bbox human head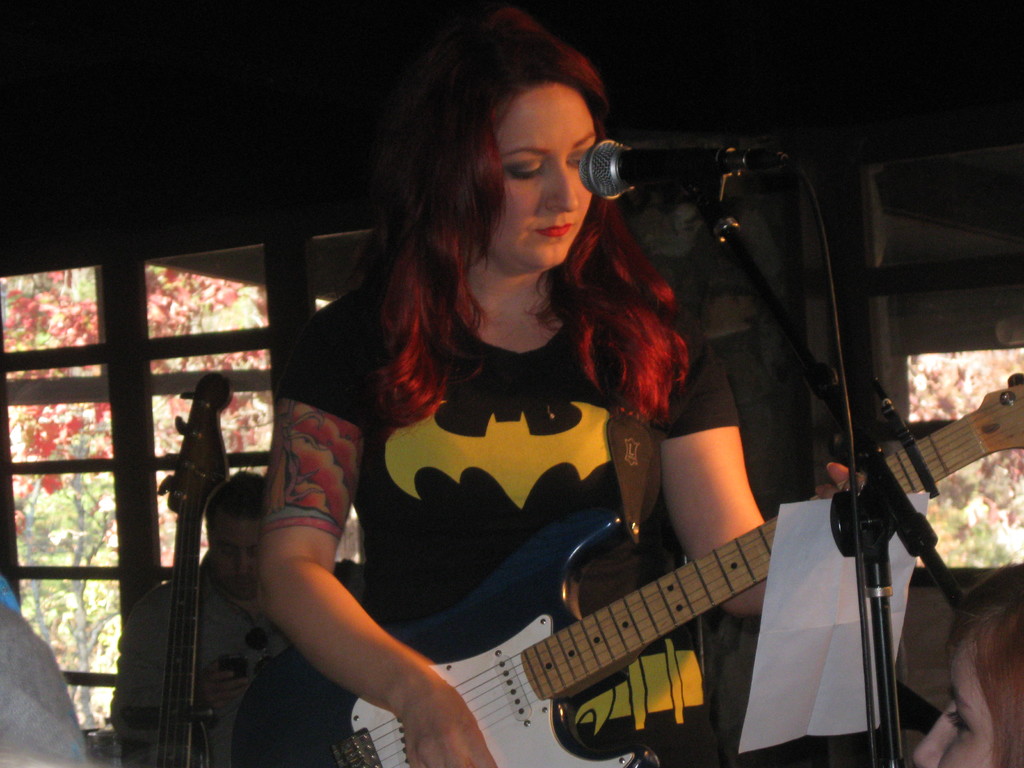
(x1=432, y1=32, x2=628, y2=285)
